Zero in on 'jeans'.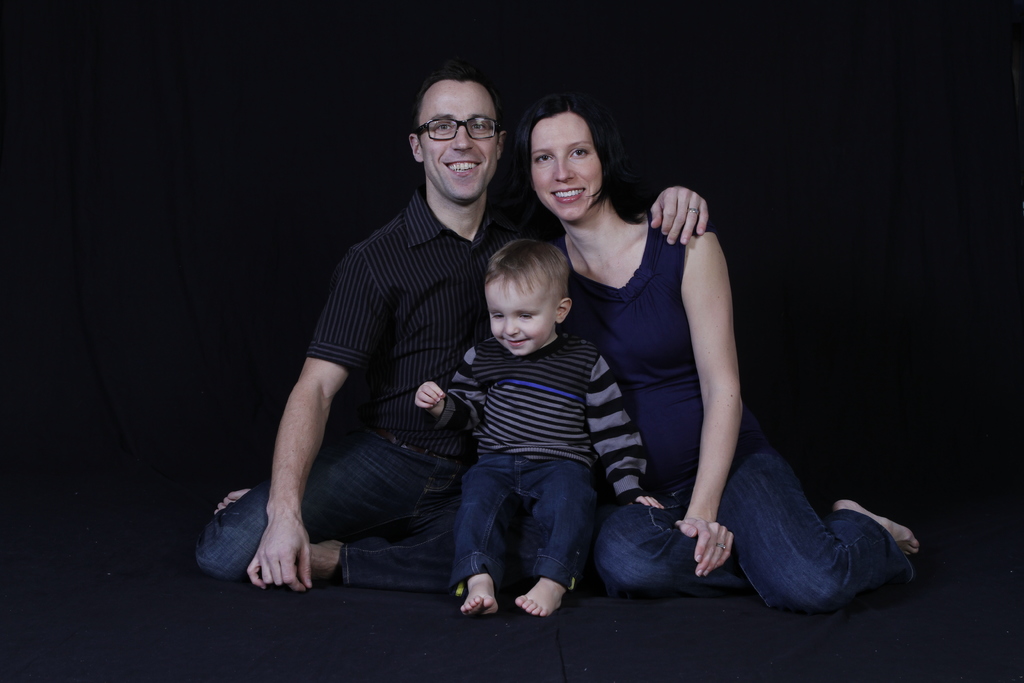
Zeroed in: [599, 445, 907, 608].
